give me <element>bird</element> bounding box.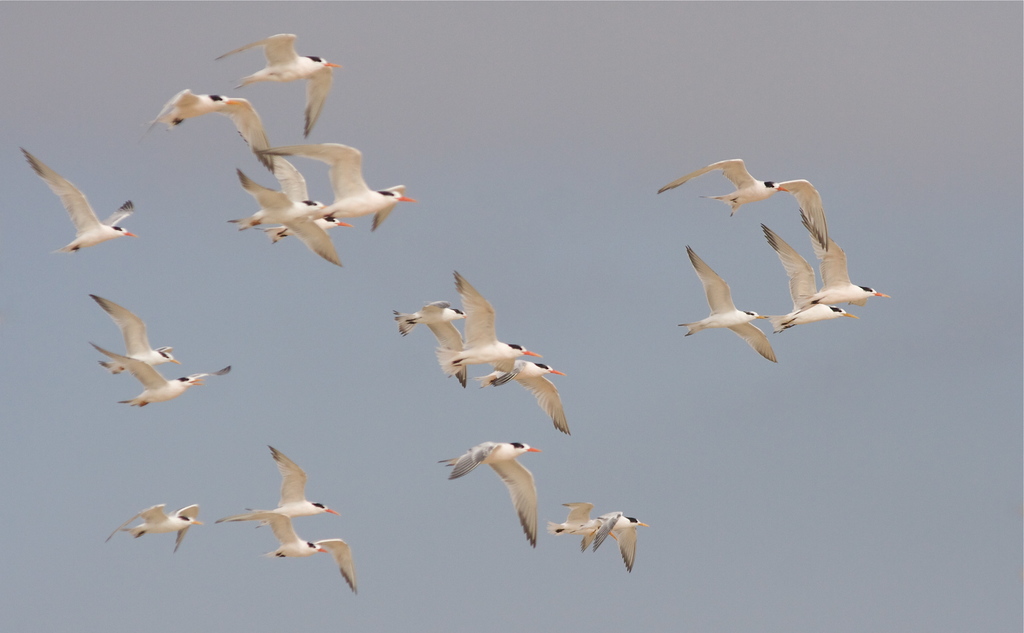
crop(676, 248, 779, 363).
